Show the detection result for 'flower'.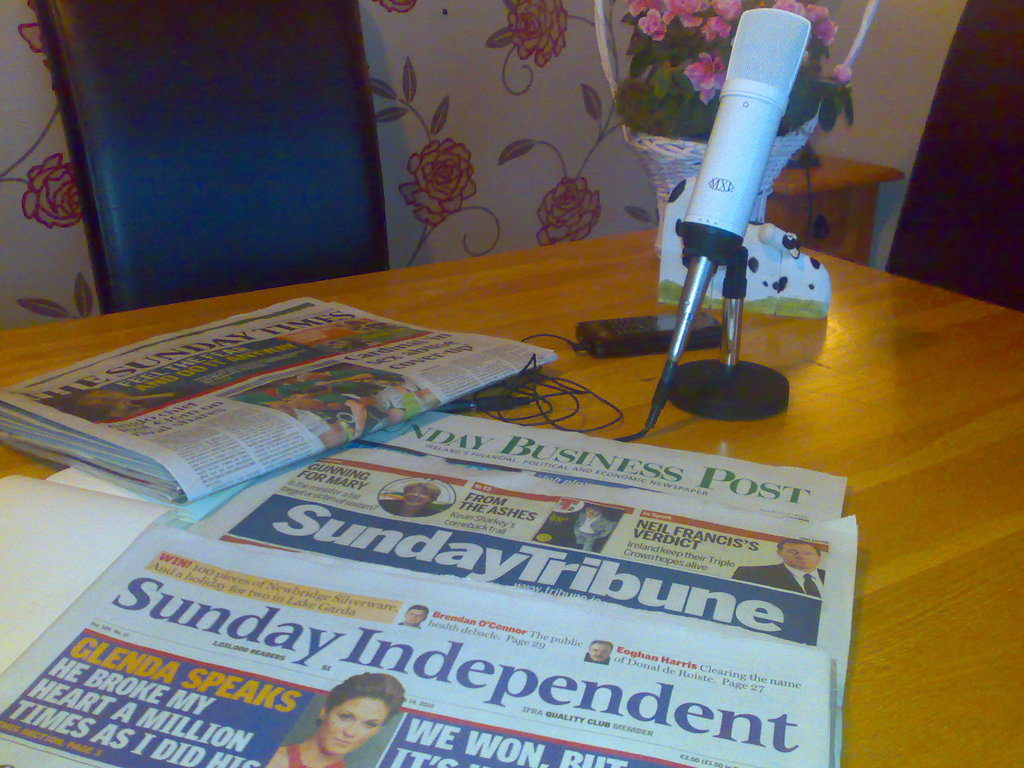
<region>392, 129, 477, 227</region>.
